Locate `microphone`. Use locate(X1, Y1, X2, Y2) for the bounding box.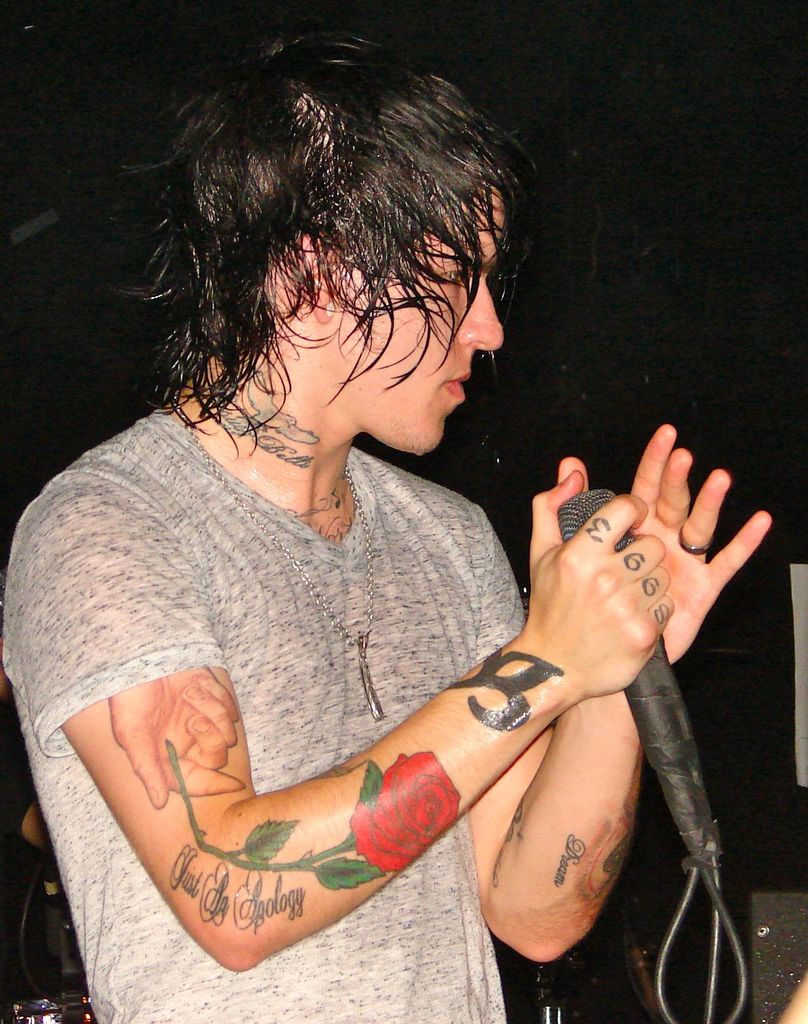
locate(547, 488, 732, 900).
